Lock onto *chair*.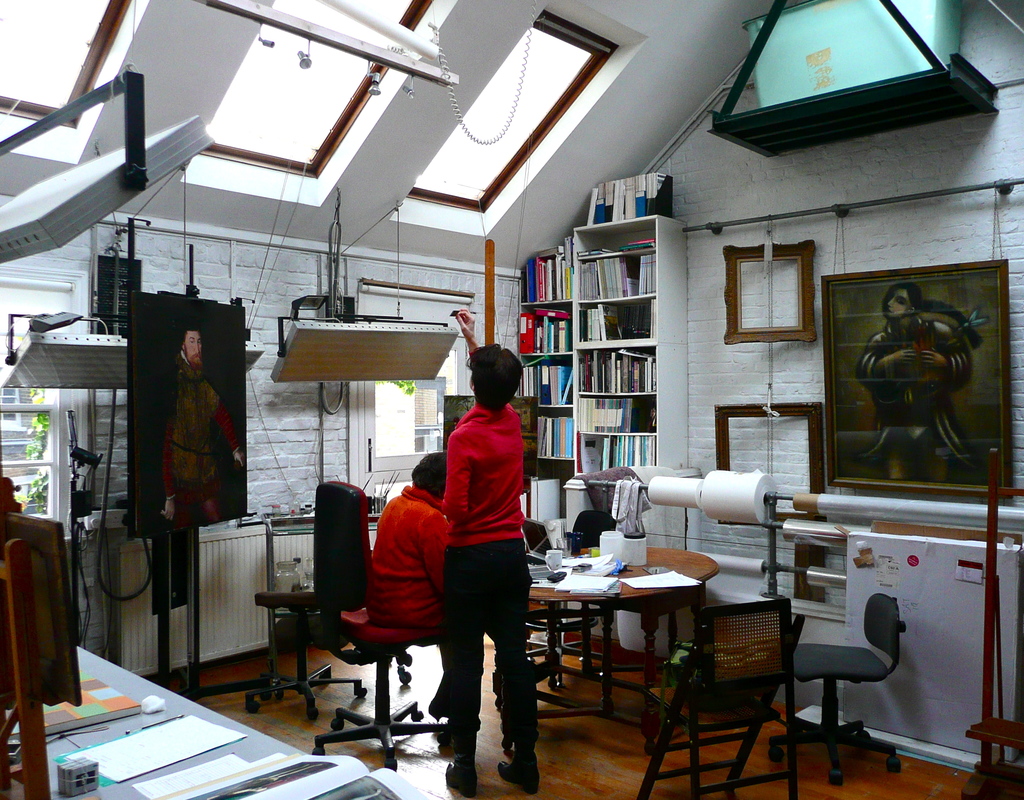
Locked: 768, 594, 903, 777.
